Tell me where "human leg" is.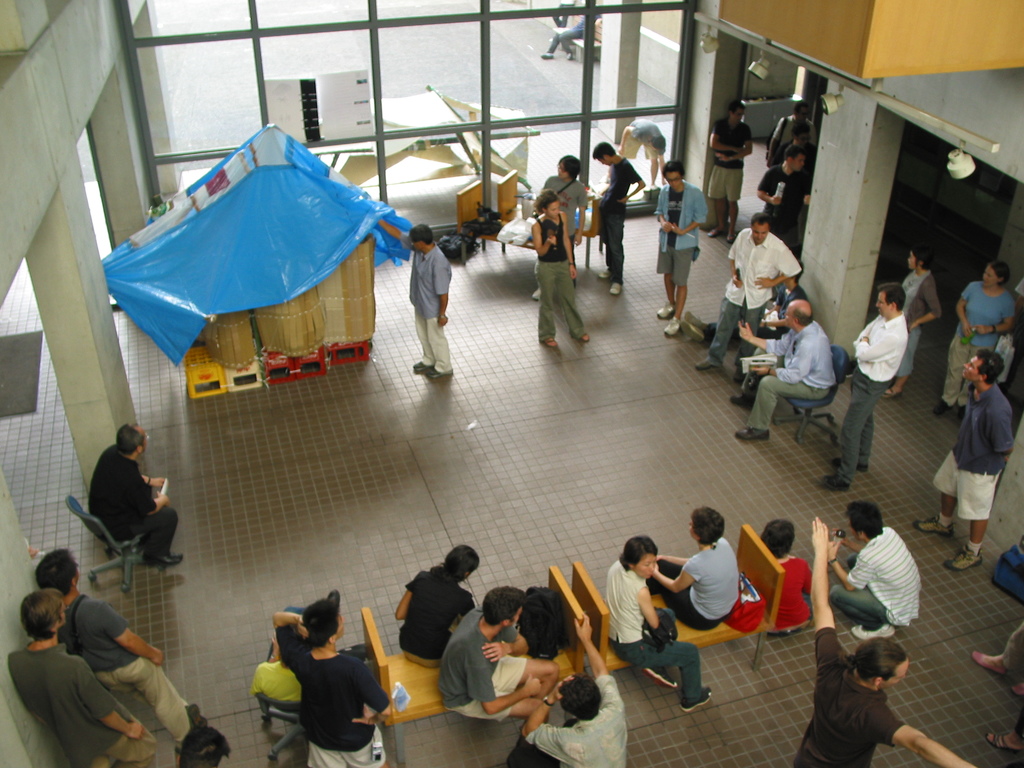
"human leg" is at bbox(932, 343, 958, 409).
